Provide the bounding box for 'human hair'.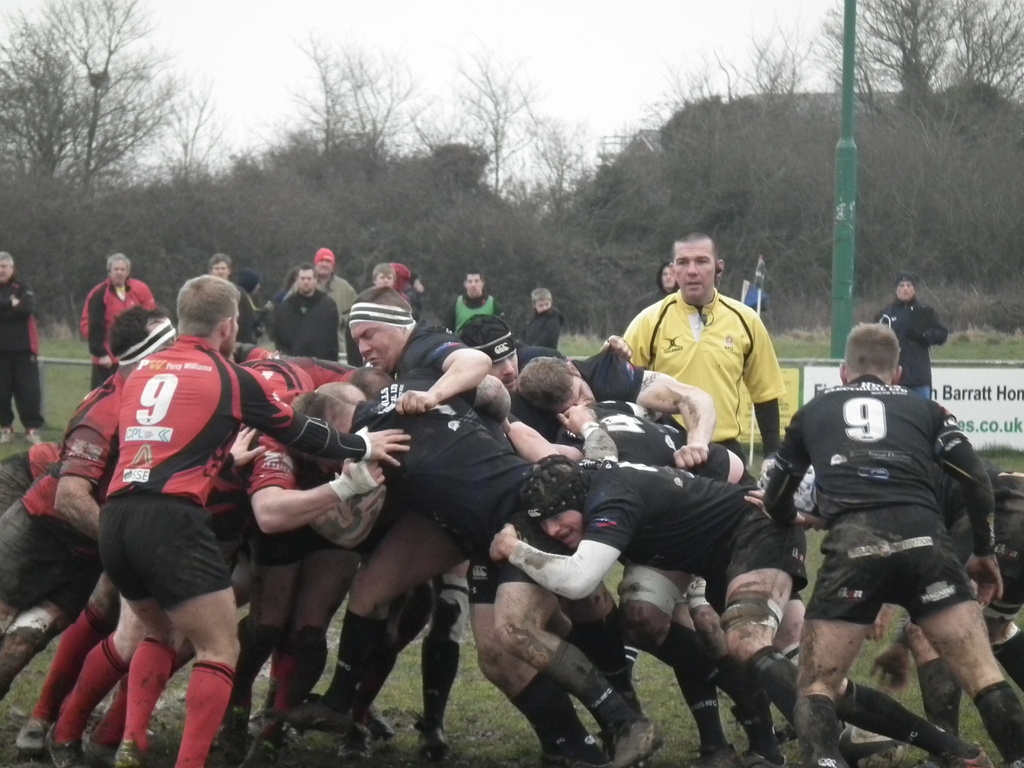
x1=459, y1=314, x2=511, y2=346.
